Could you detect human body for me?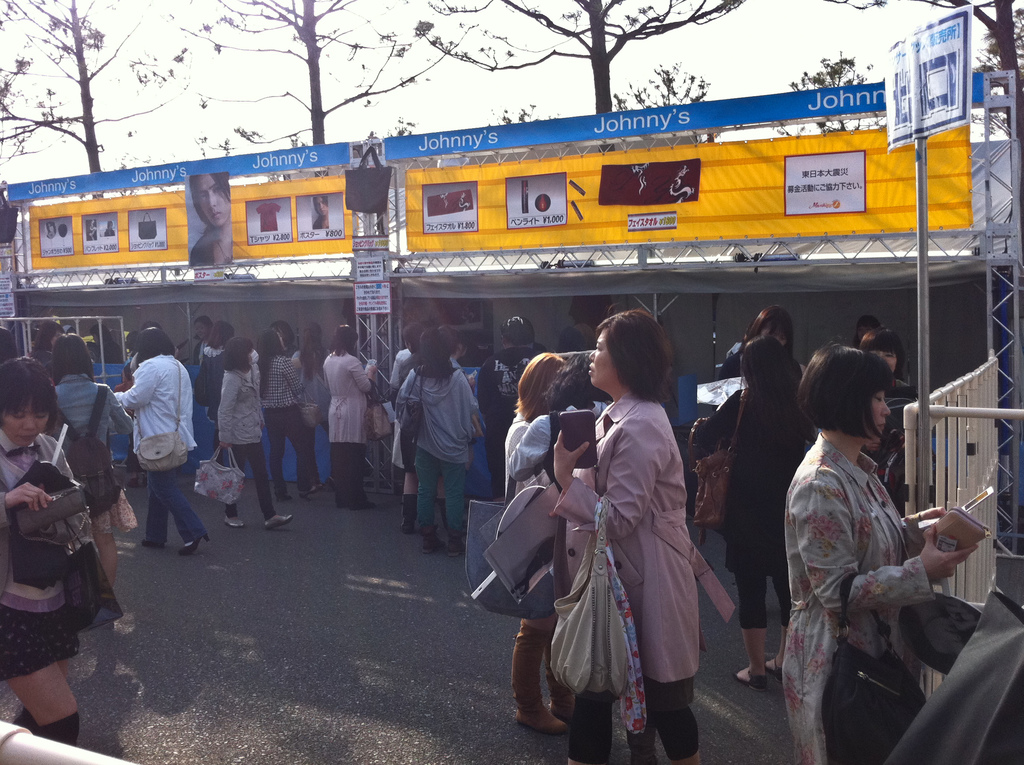
Detection result: [left=3, top=354, right=81, bottom=739].
